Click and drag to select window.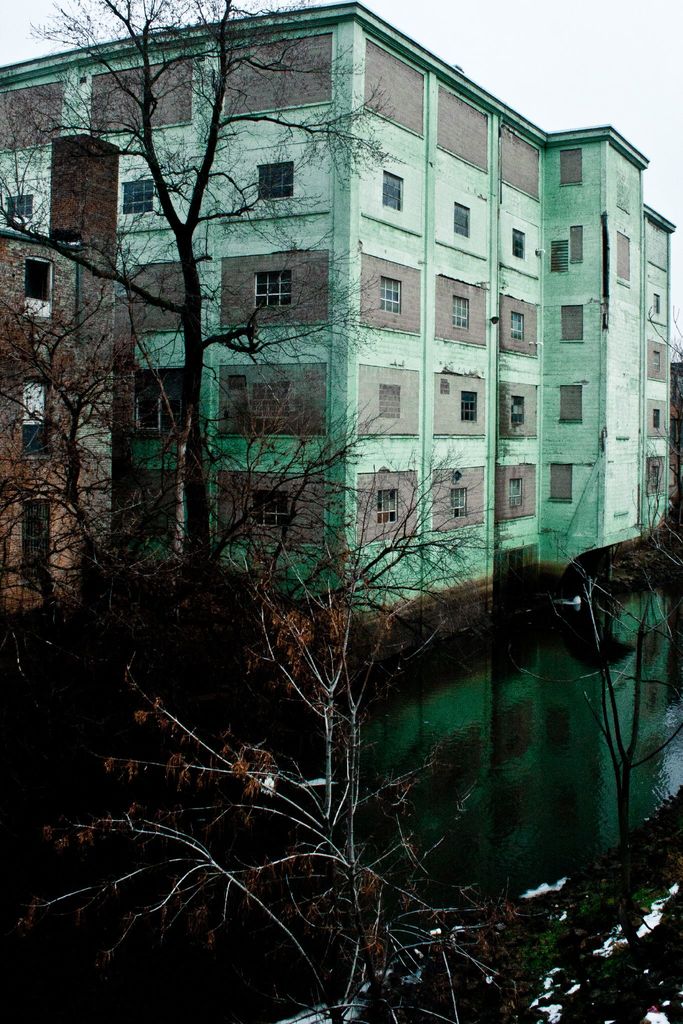
Selection: rect(568, 225, 586, 270).
